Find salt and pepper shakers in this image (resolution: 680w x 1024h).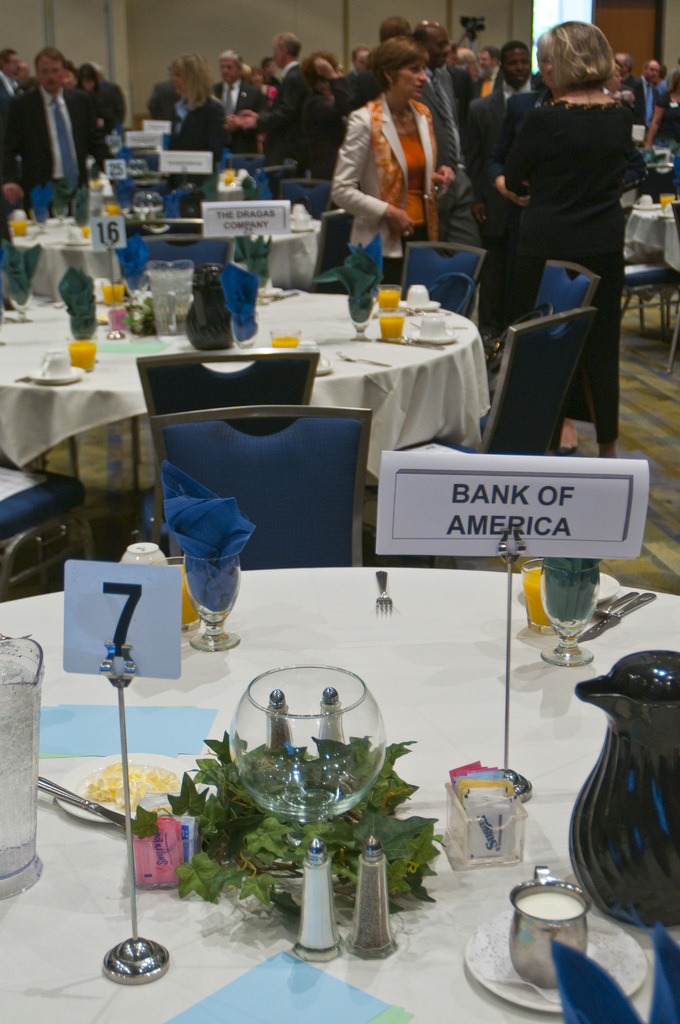
{"left": 319, "top": 684, "right": 349, "bottom": 743}.
